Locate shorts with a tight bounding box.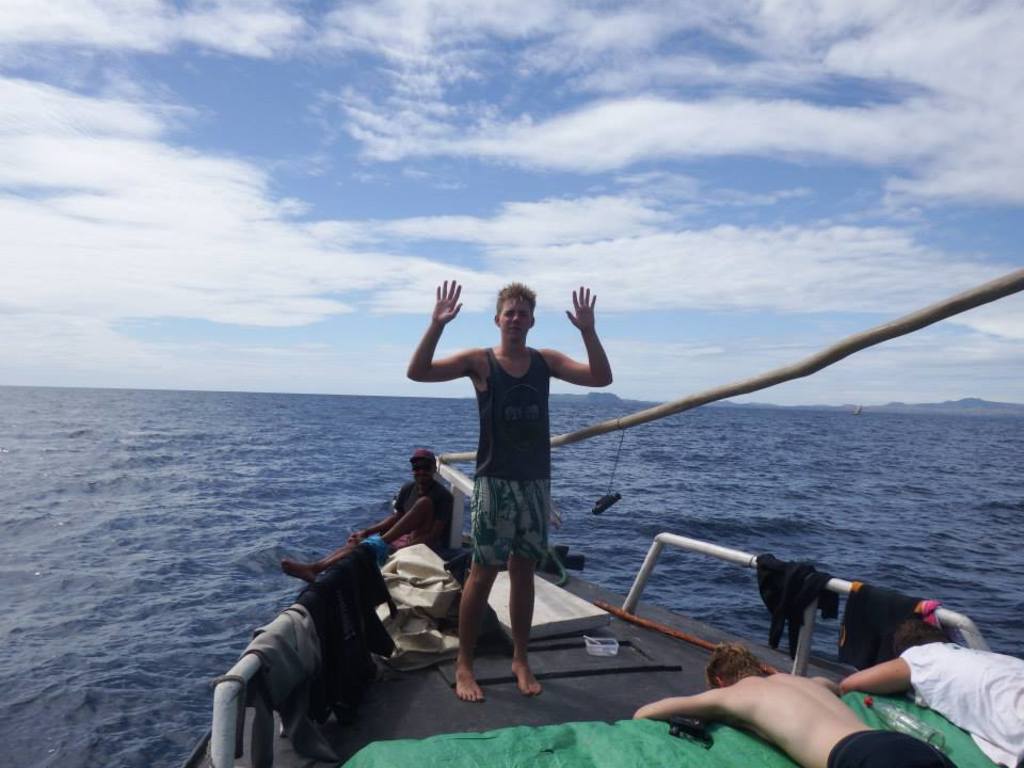
825, 730, 951, 767.
